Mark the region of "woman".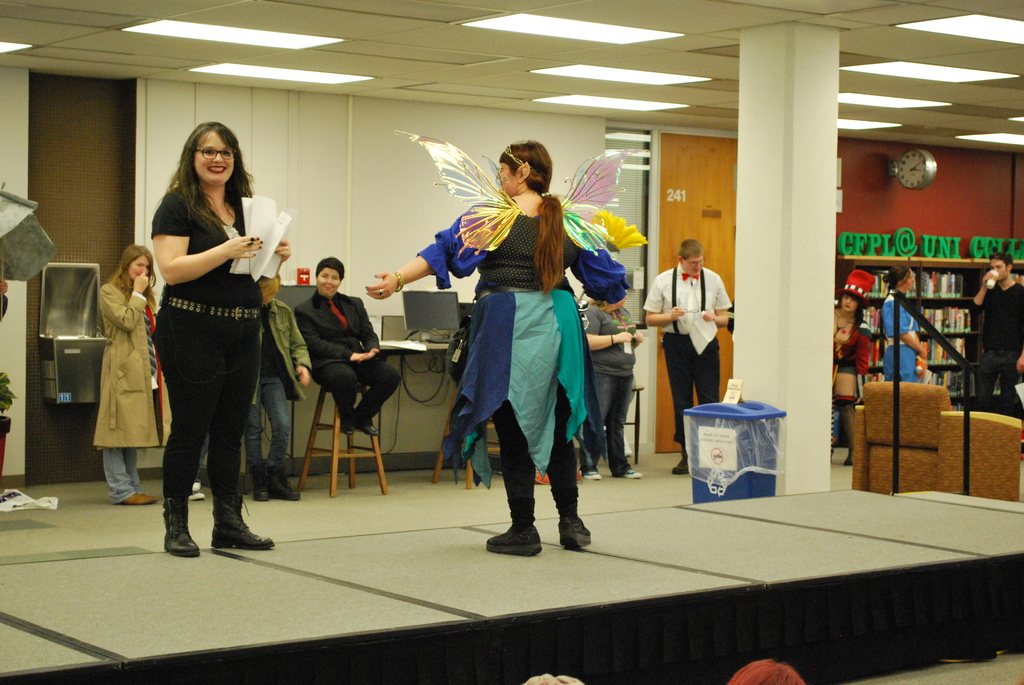
Region: box=[351, 125, 659, 558].
